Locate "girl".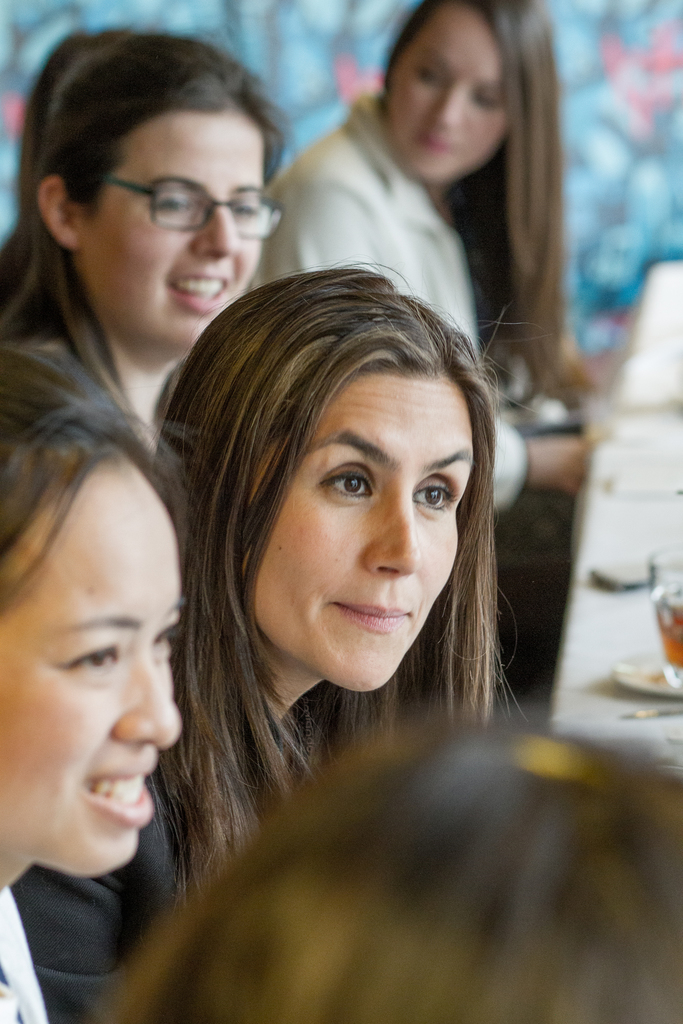
Bounding box: locate(8, 251, 534, 1022).
